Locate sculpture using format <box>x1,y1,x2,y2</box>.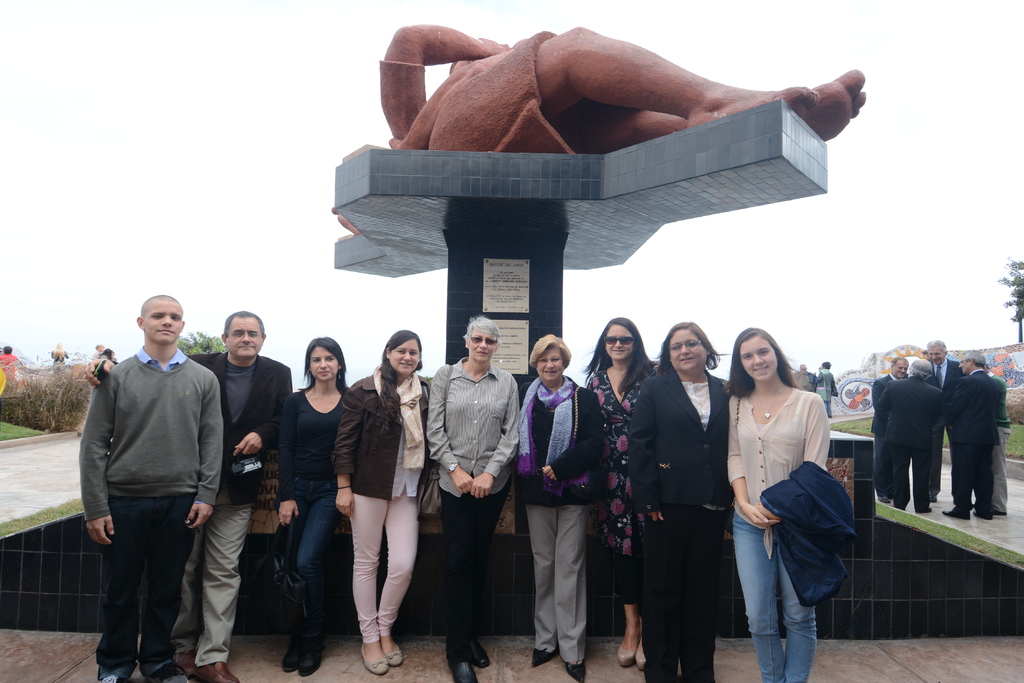
<box>329,19,875,273</box>.
